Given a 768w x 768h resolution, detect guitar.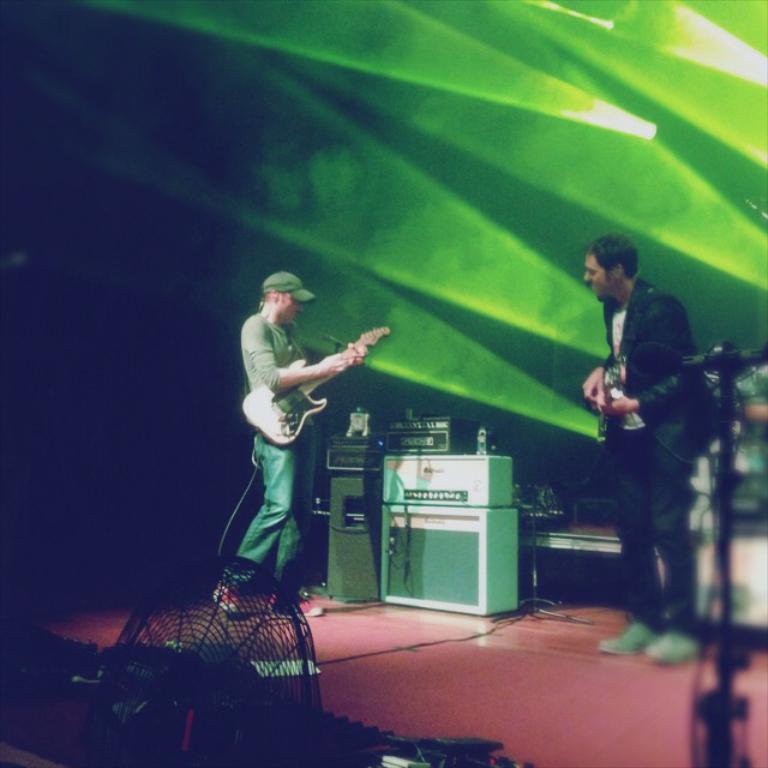
bbox=[588, 350, 631, 430].
